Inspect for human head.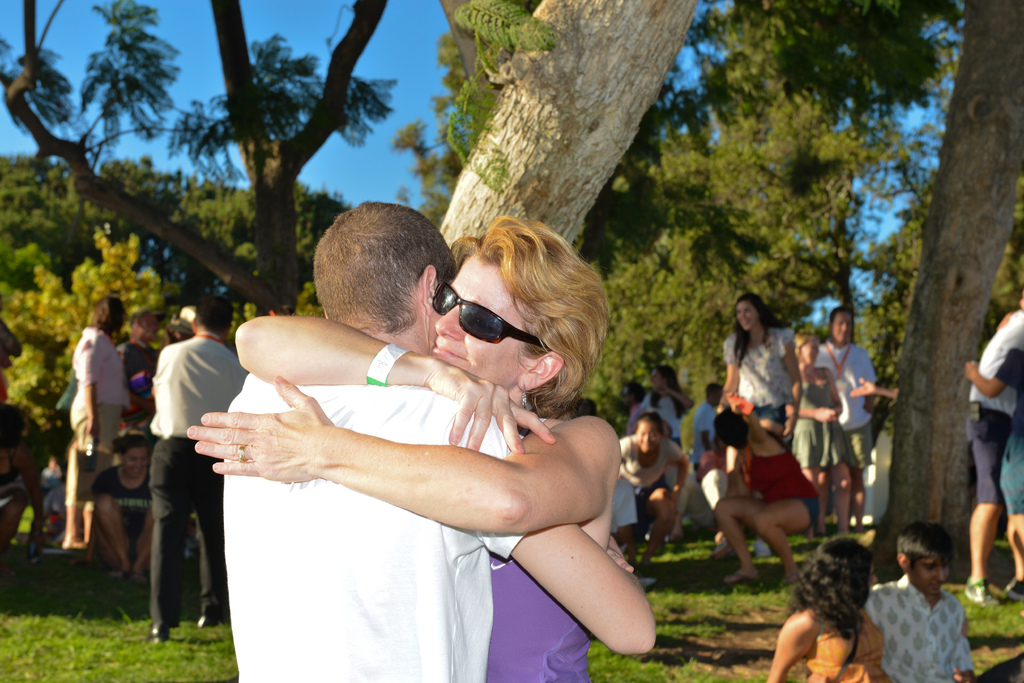
Inspection: Rect(167, 306, 196, 339).
